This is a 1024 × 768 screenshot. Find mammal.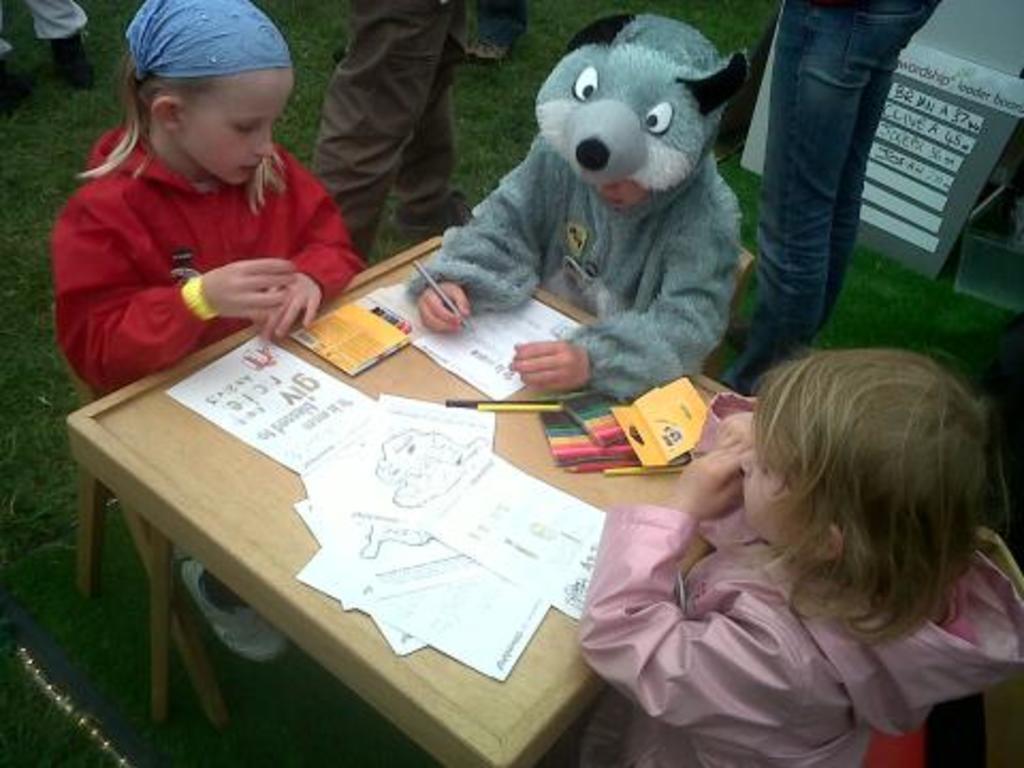
Bounding box: bbox=[47, 0, 361, 661].
